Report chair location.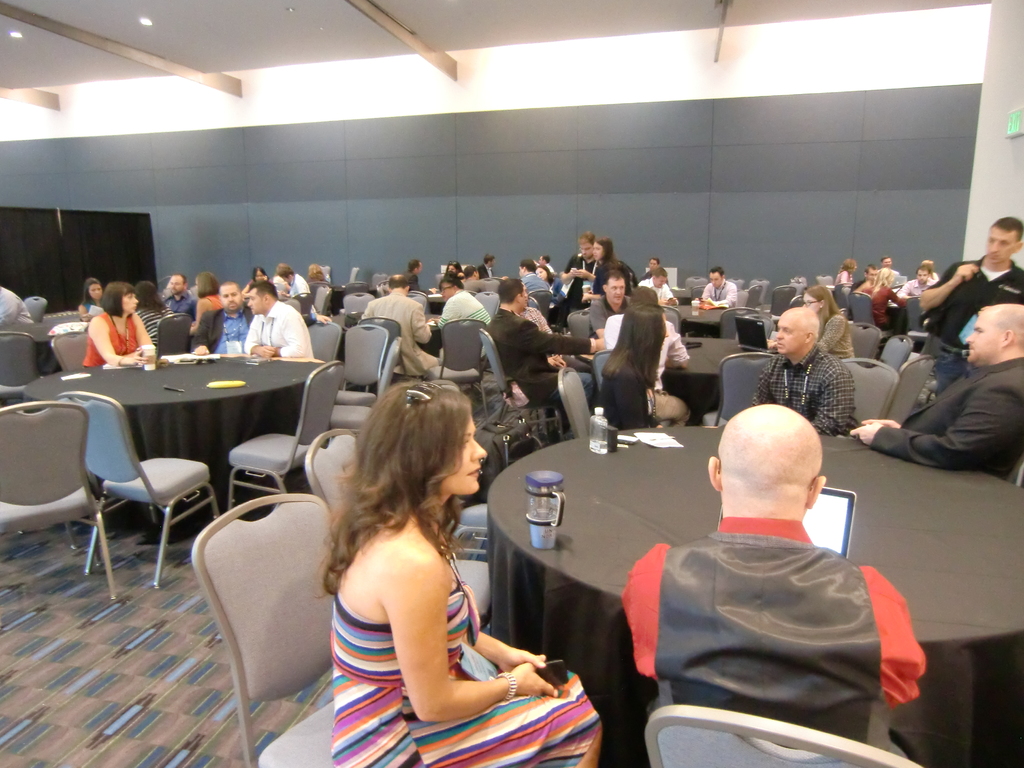
Report: crop(362, 317, 406, 384).
